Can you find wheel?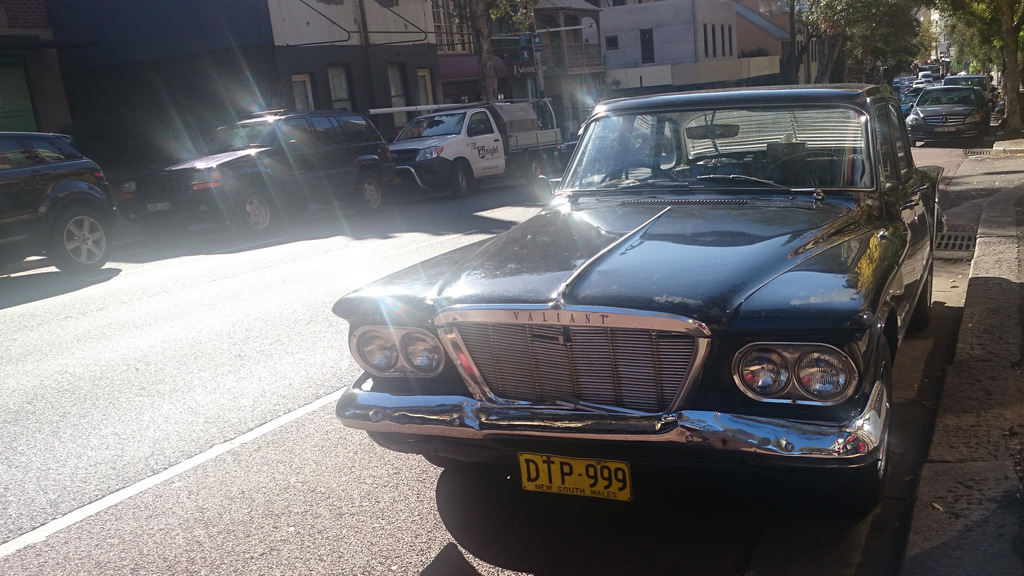
Yes, bounding box: box(348, 166, 387, 215).
